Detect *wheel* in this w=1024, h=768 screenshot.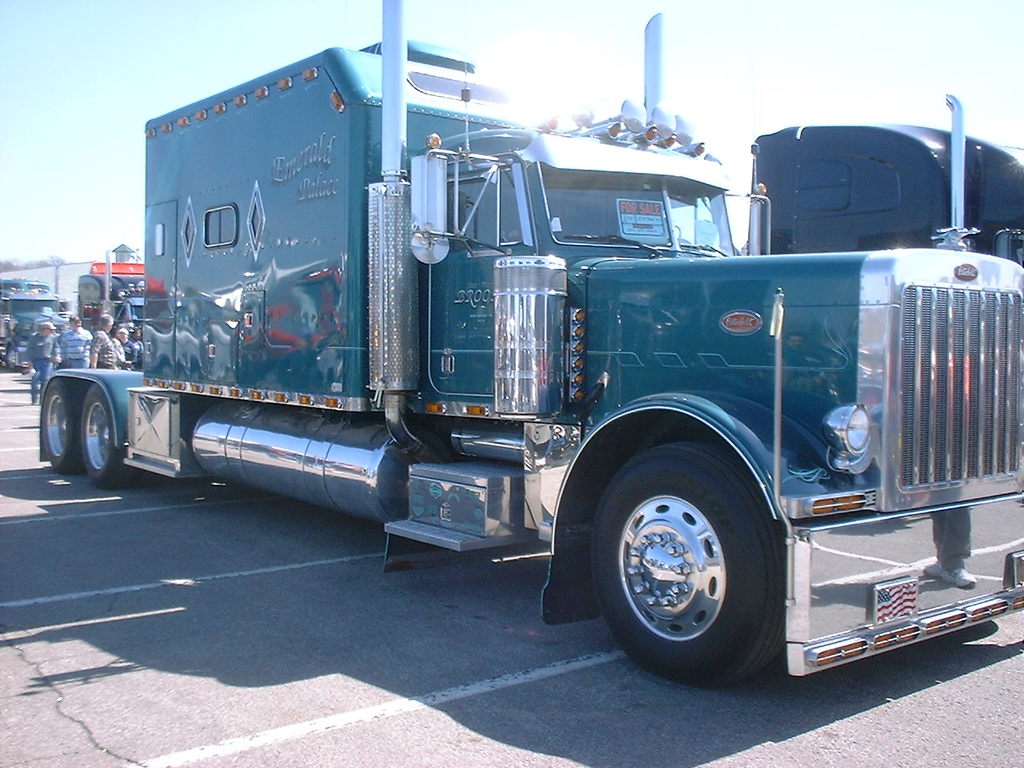
Detection: {"x1": 41, "y1": 378, "x2": 79, "y2": 470}.
